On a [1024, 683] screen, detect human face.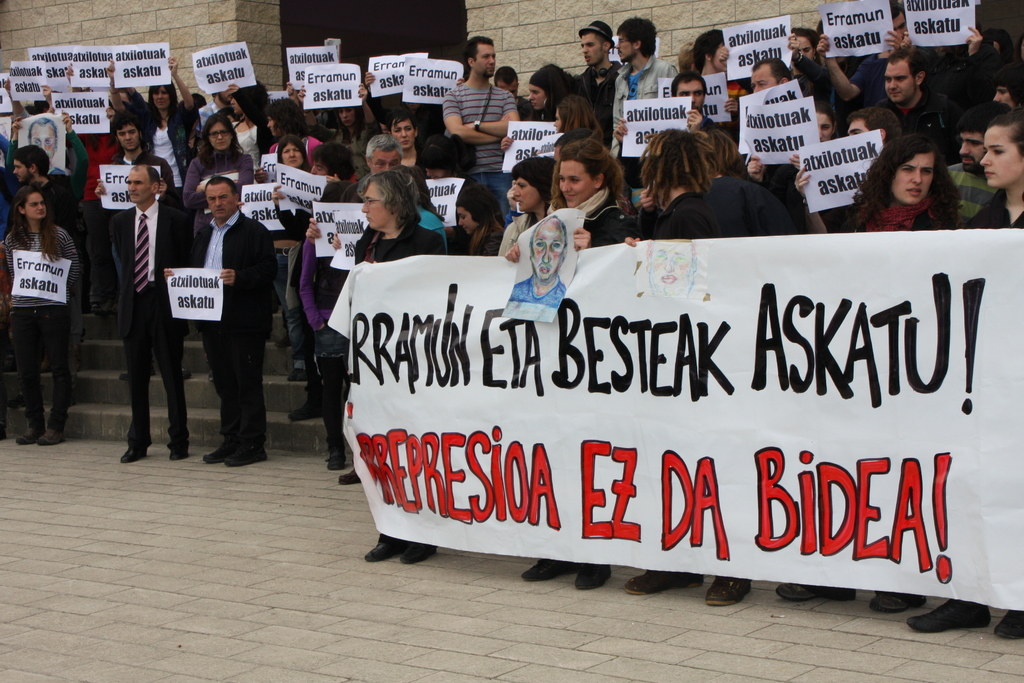
648:241:694:298.
